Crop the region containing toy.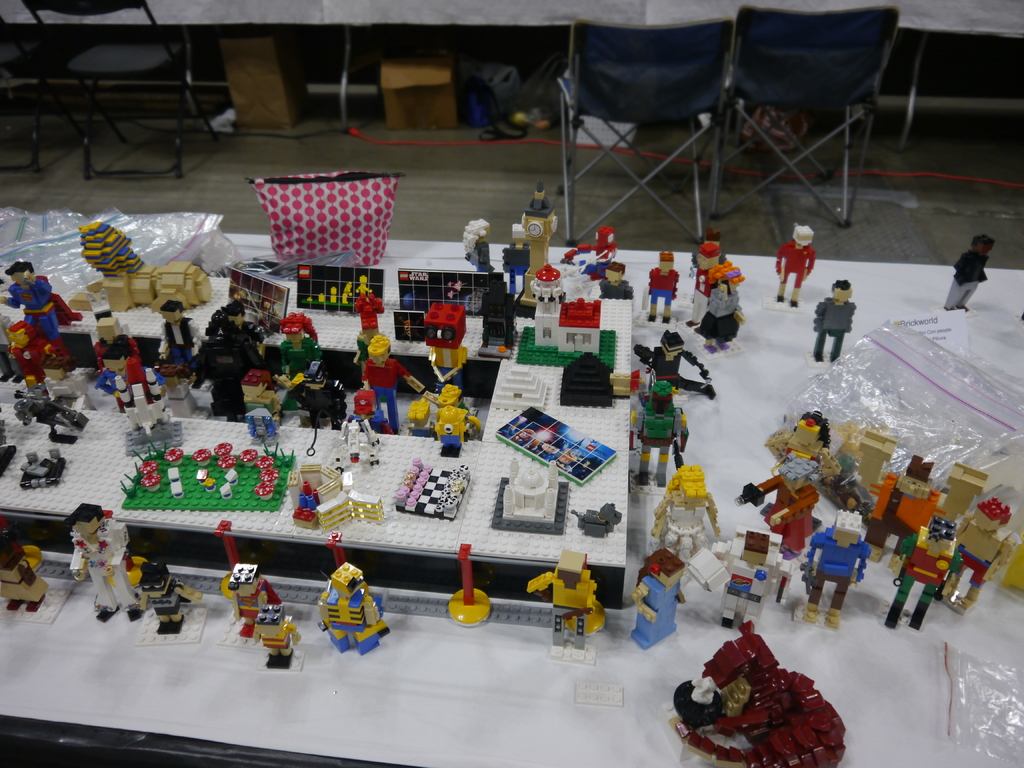
Crop region: <region>632, 331, 716, 401</region>.
